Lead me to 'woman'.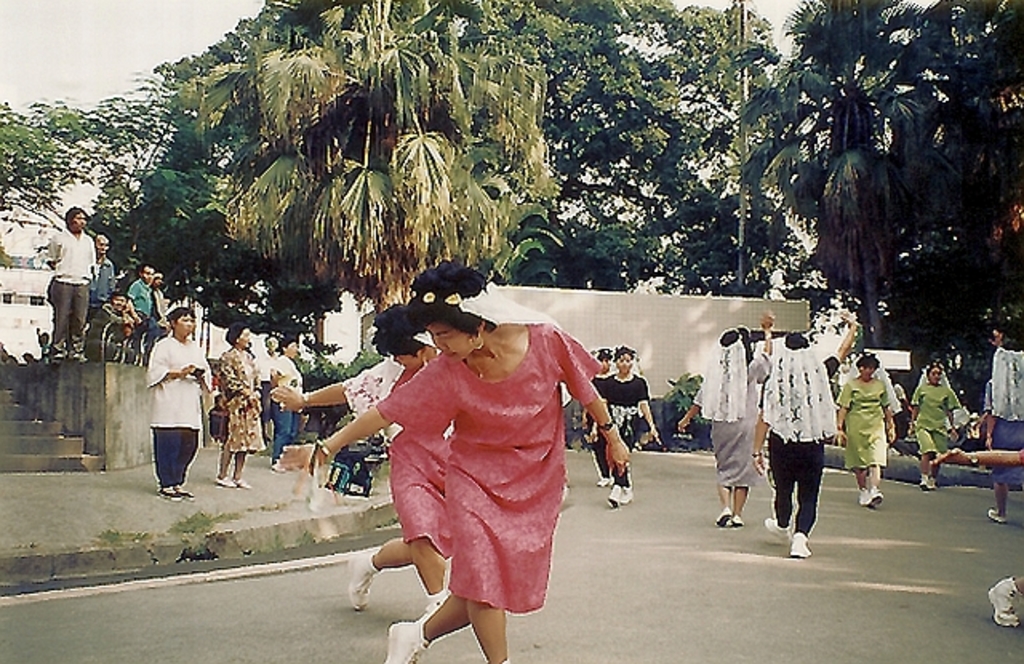
Lead to [906, 363, 958, 491].
